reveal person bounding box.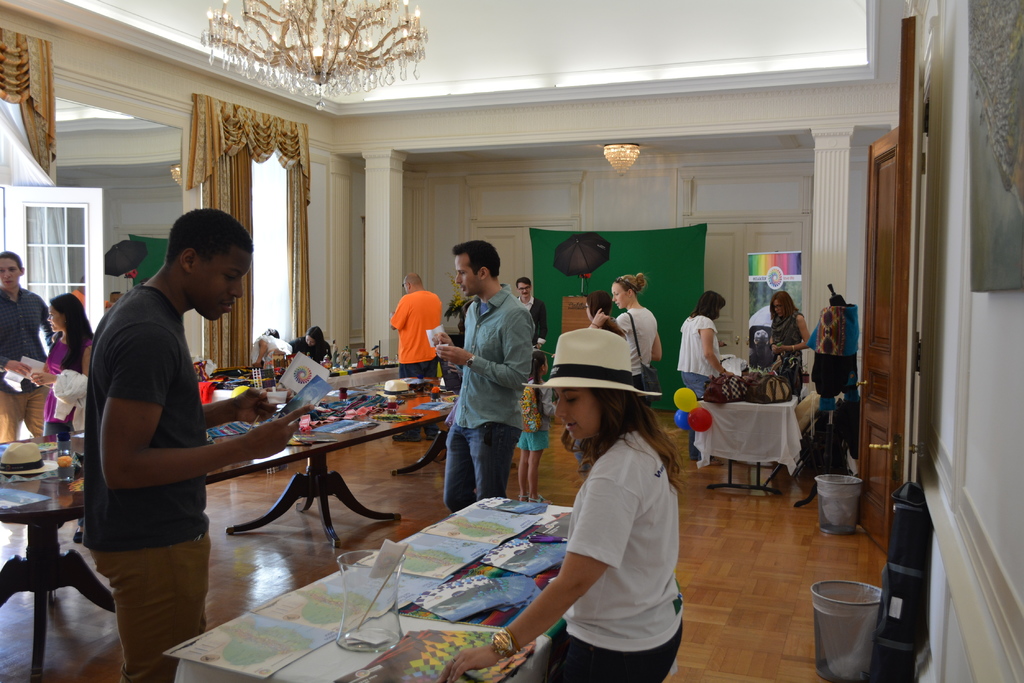
Revealed: box=[287, 323, 332, 367].
